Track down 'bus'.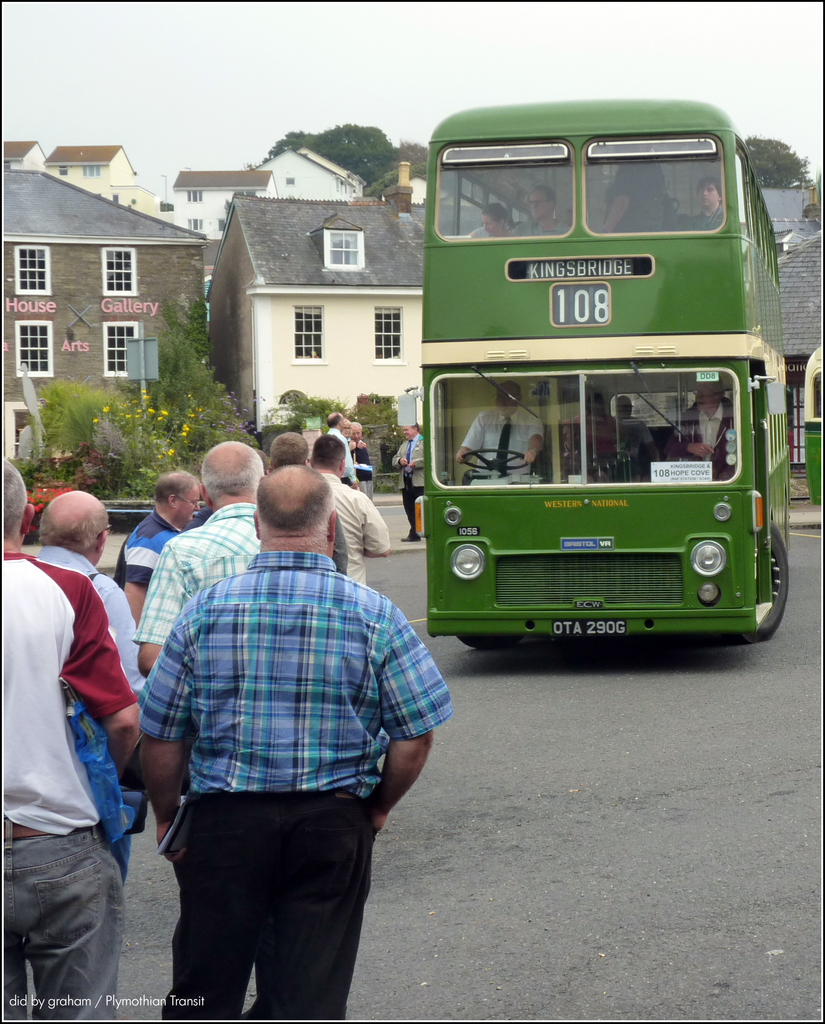
Tracked to [left=802, top=340, right=824, bottom=509].
